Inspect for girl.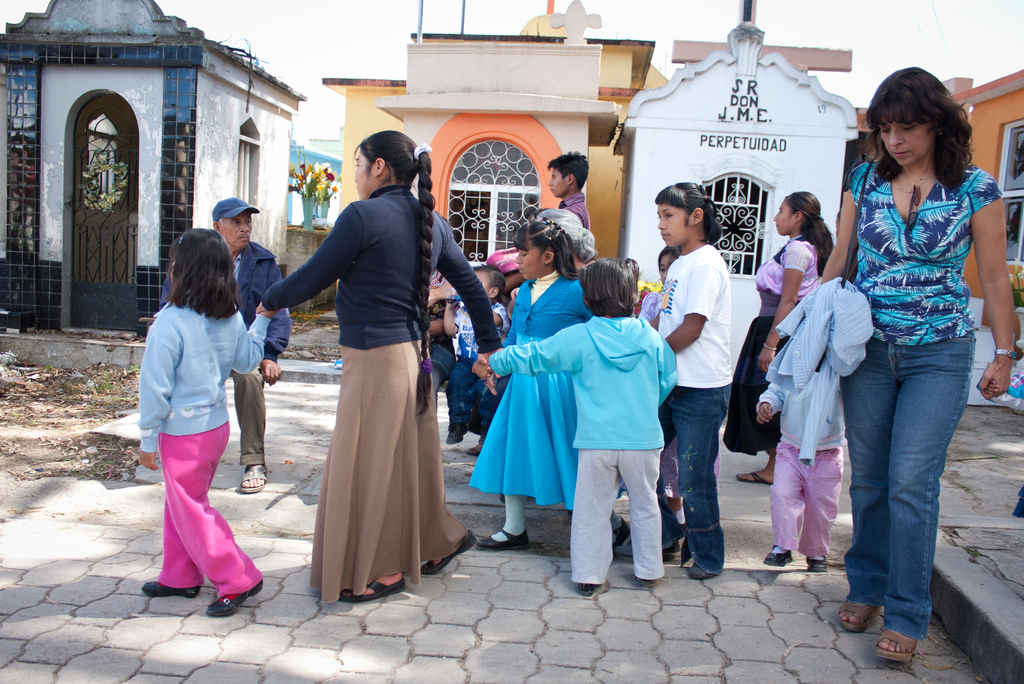
Inspection: 468, 259, 680, 594.
